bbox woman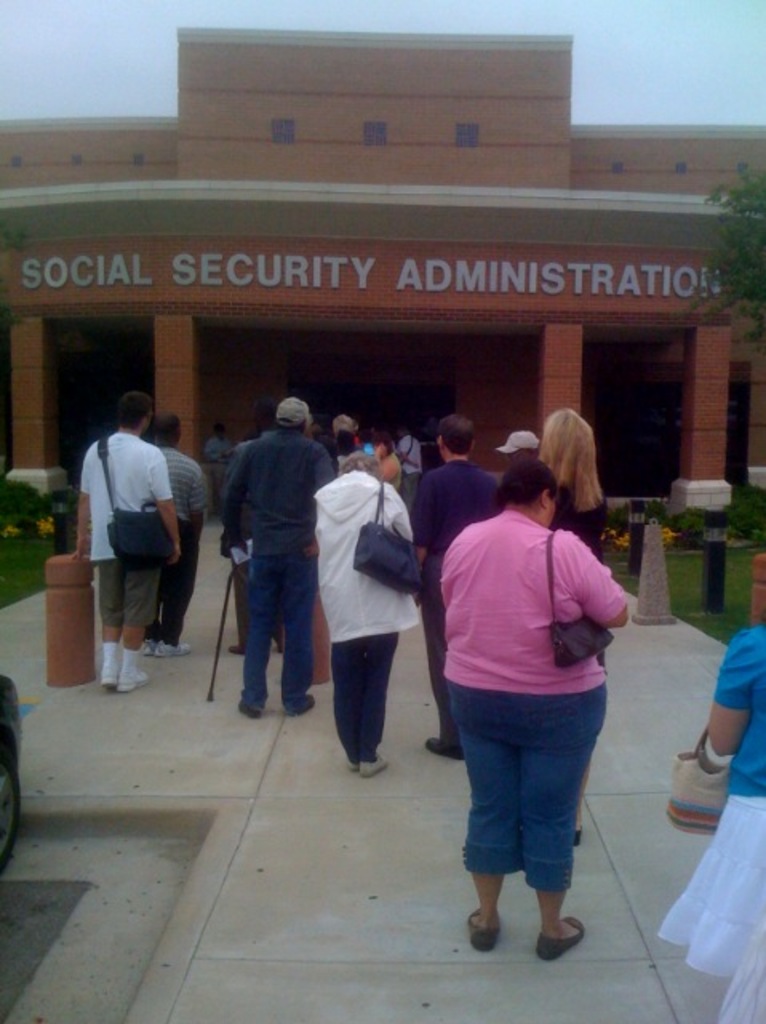
310,458,422,782
